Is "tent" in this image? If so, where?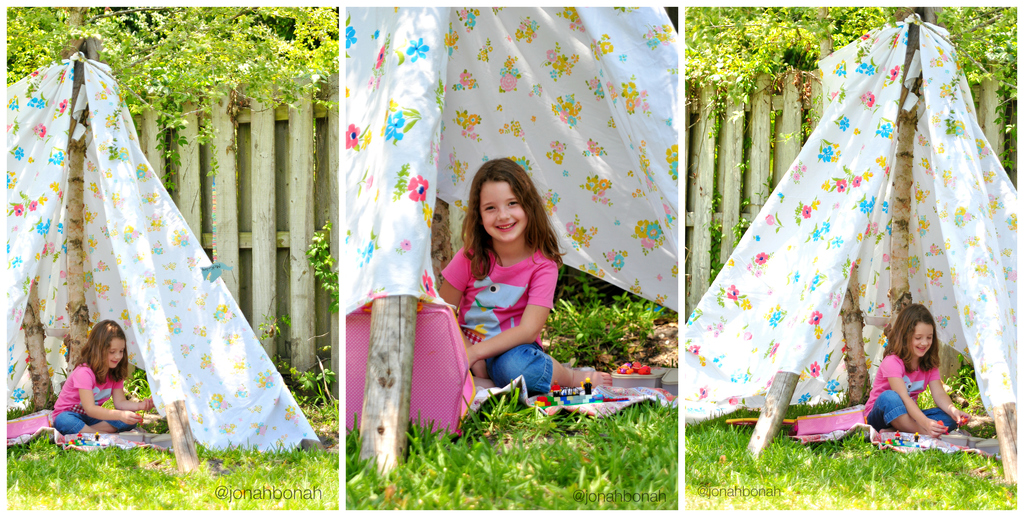
Yes, at left=335, top=0, right=695, bottom=516.
